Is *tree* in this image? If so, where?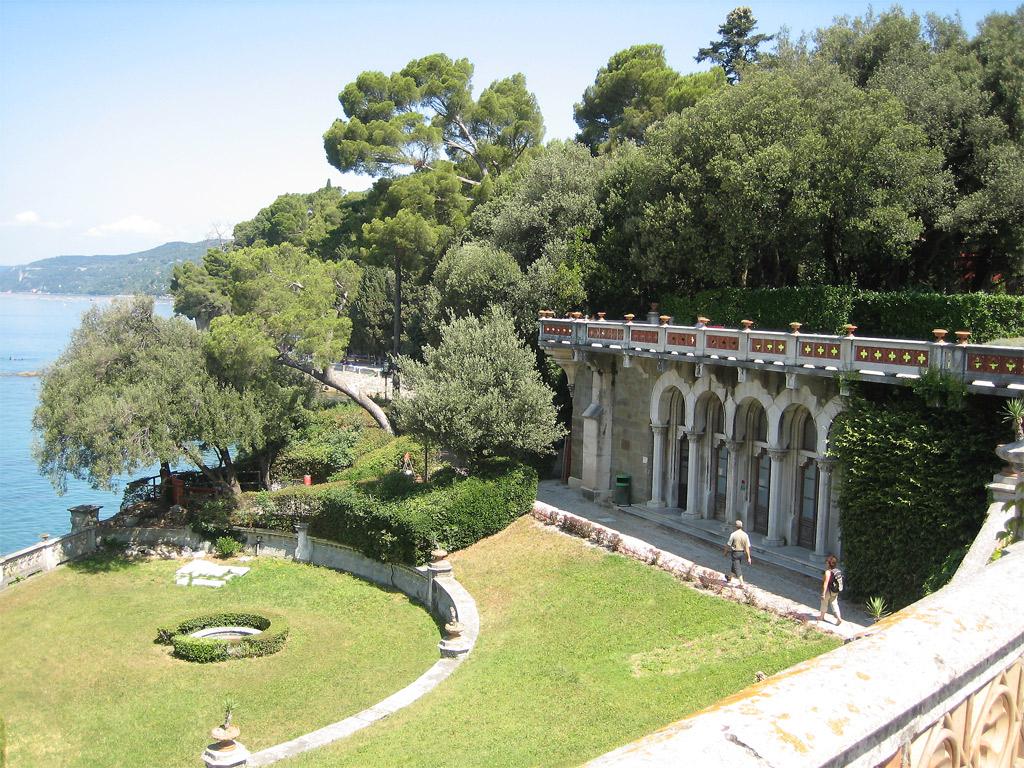
Yes, at [821, 344, 1015, 626].
